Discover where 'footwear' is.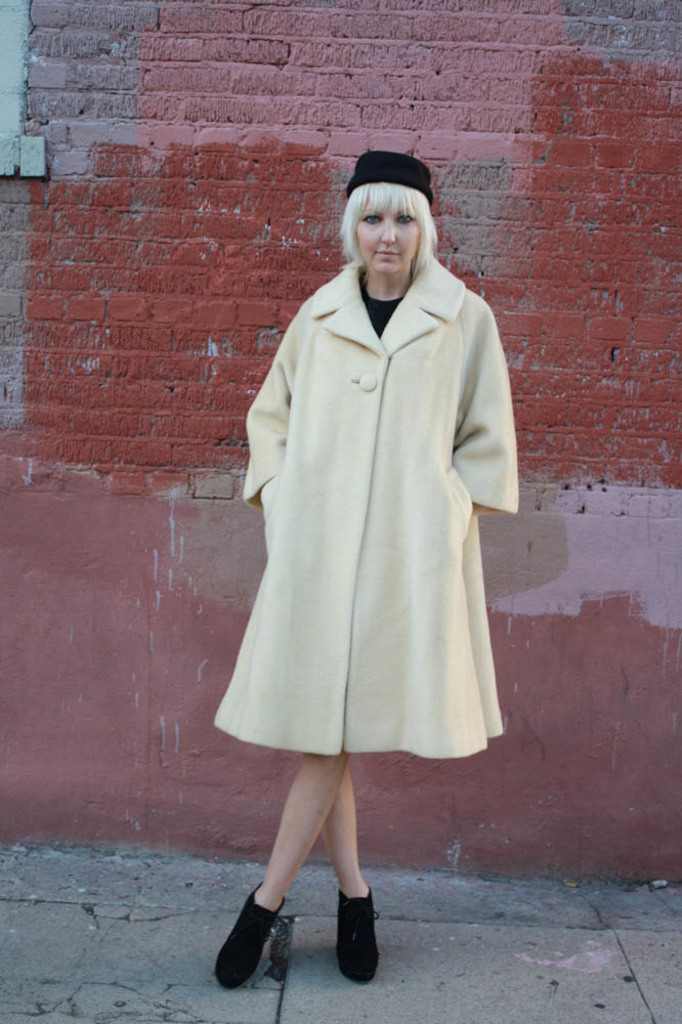
Discovered at <bbox>335, 872, 377, 987</bbox>.
